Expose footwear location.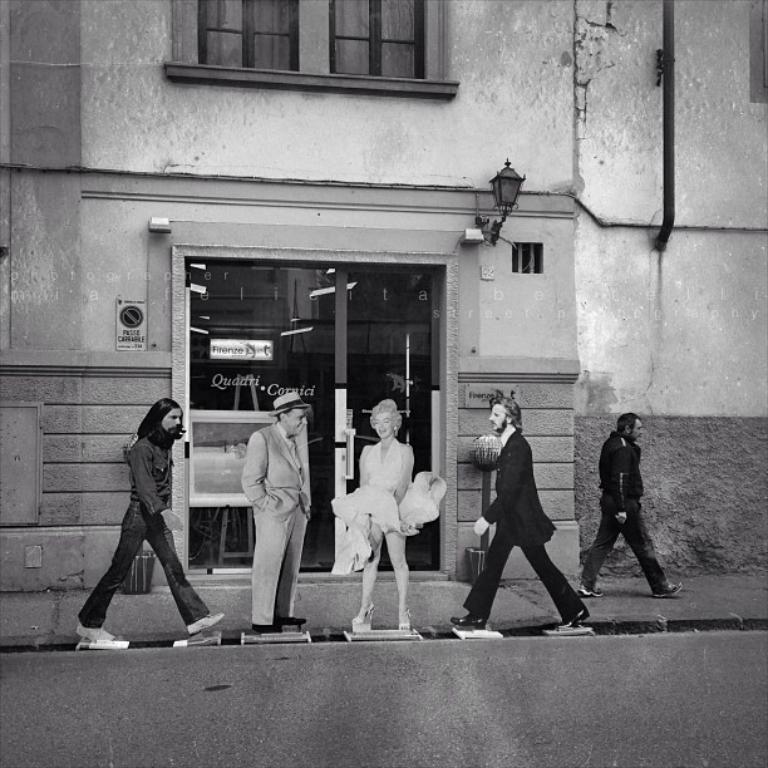
Exposed at bbox(182, 606, 227, 636).
